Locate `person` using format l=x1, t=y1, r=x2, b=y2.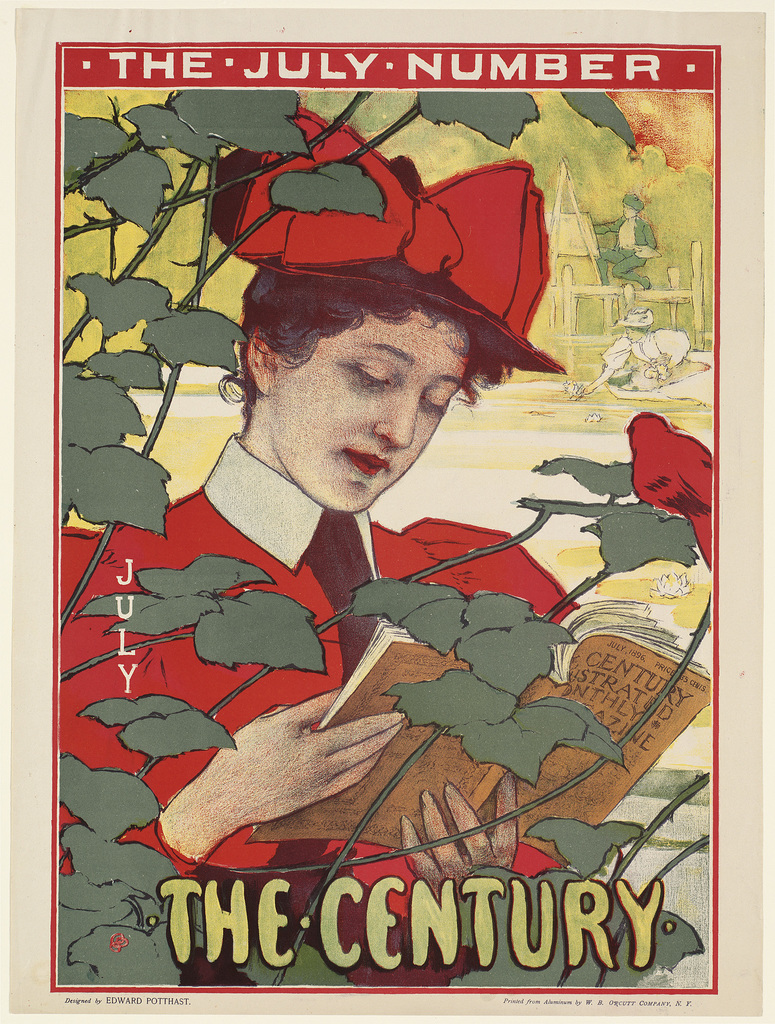
l=575, t=309, r=711, b=409.
